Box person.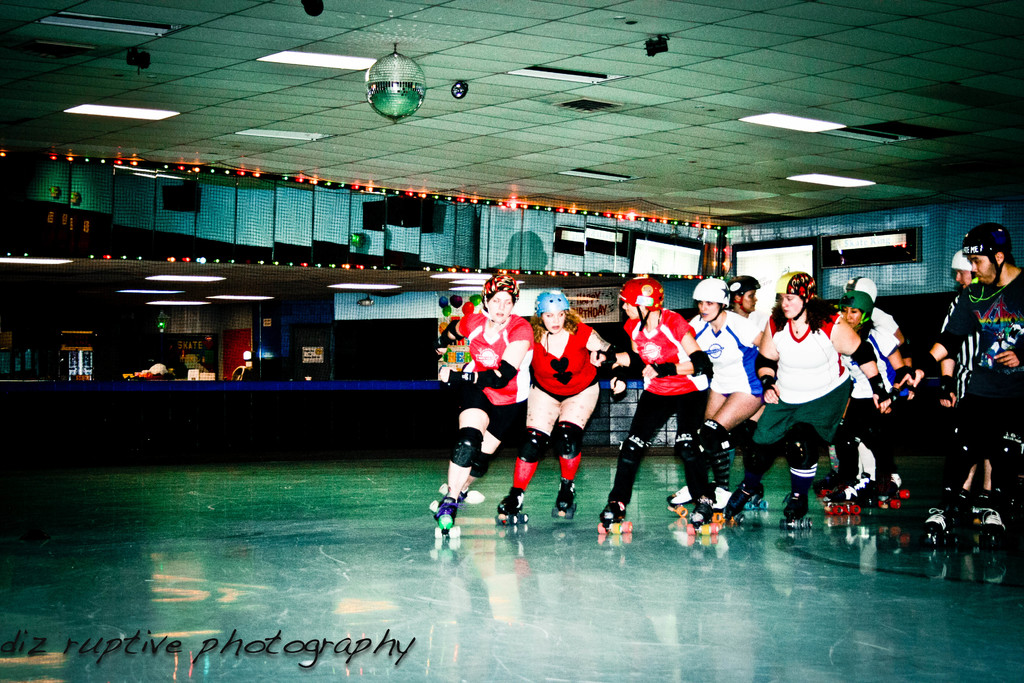
bbox=(428, 269, 525, 528).
